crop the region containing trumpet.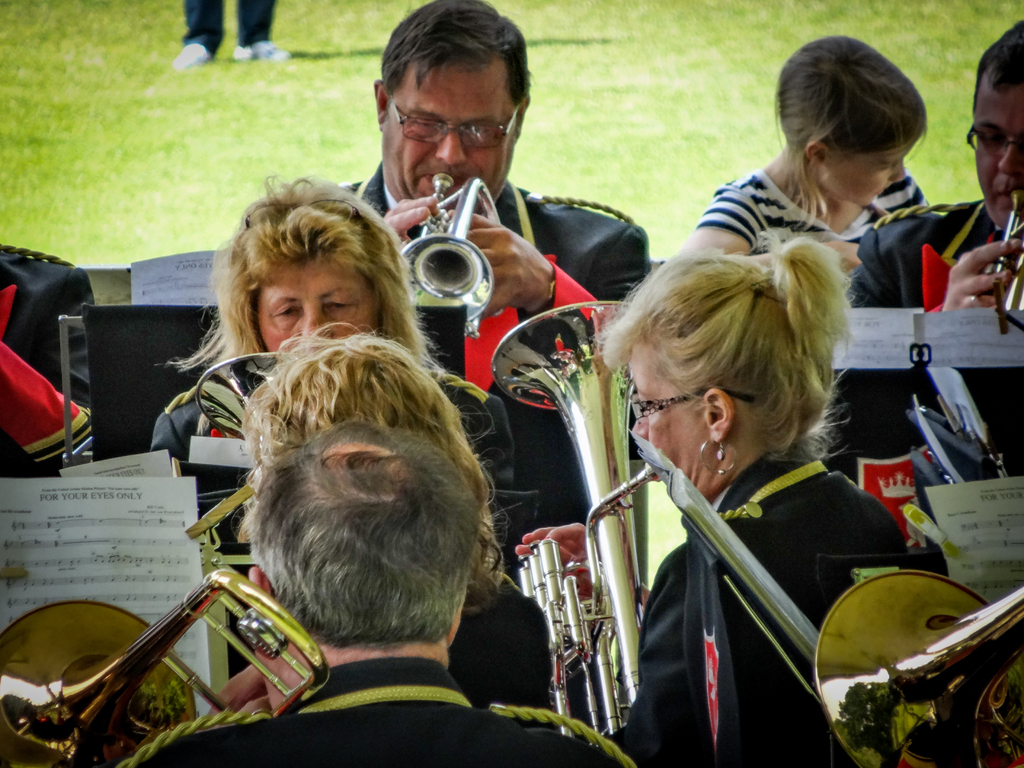
Crop region: [378,163,519,326].
